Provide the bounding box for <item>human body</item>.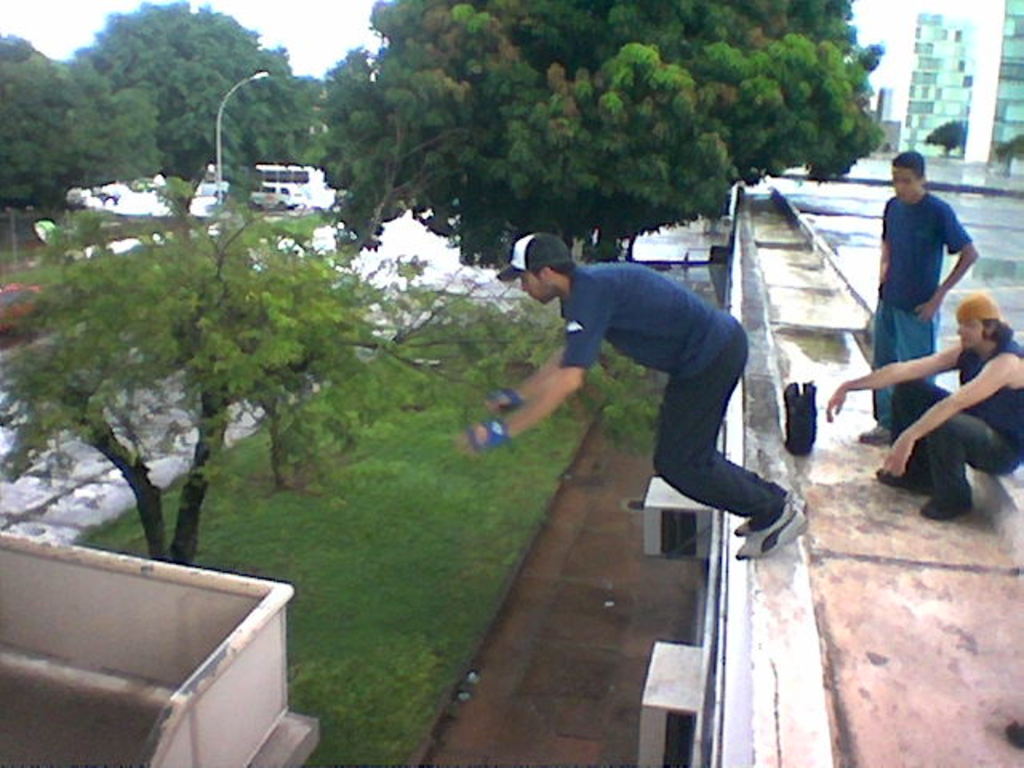
crop(459, 262, 810, 562).
